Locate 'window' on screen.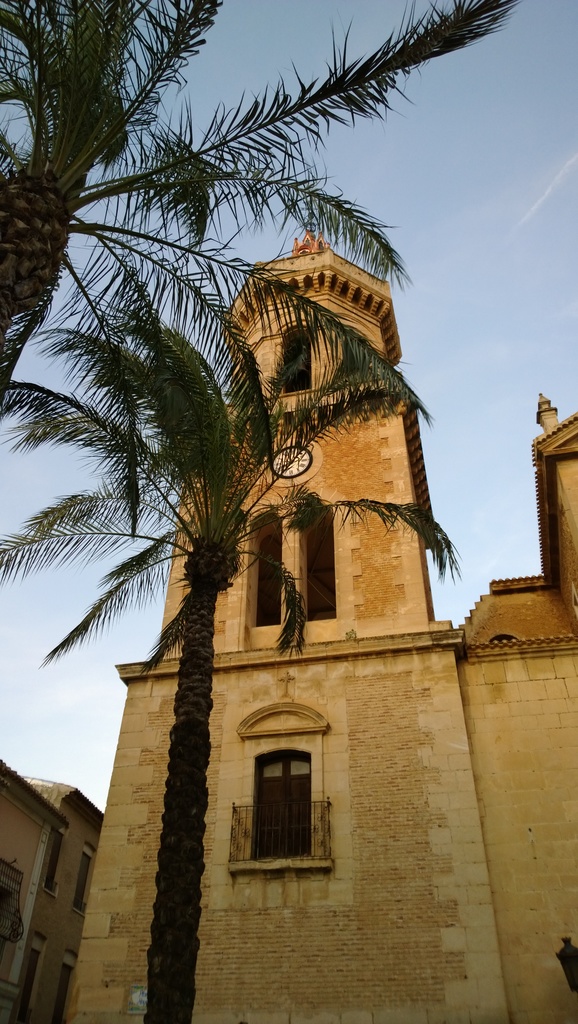
On screen at (4, 929, 48, 1023).
